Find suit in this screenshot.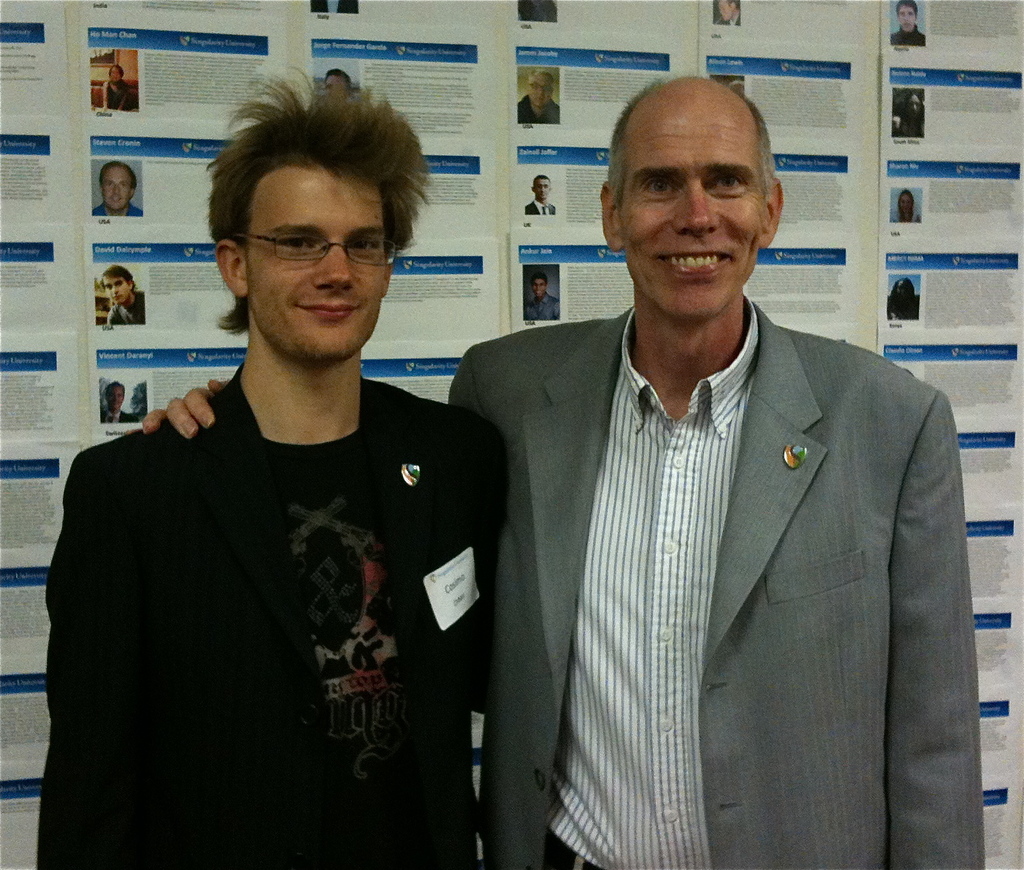
The bounding box for suit is 525/200/557/212.
